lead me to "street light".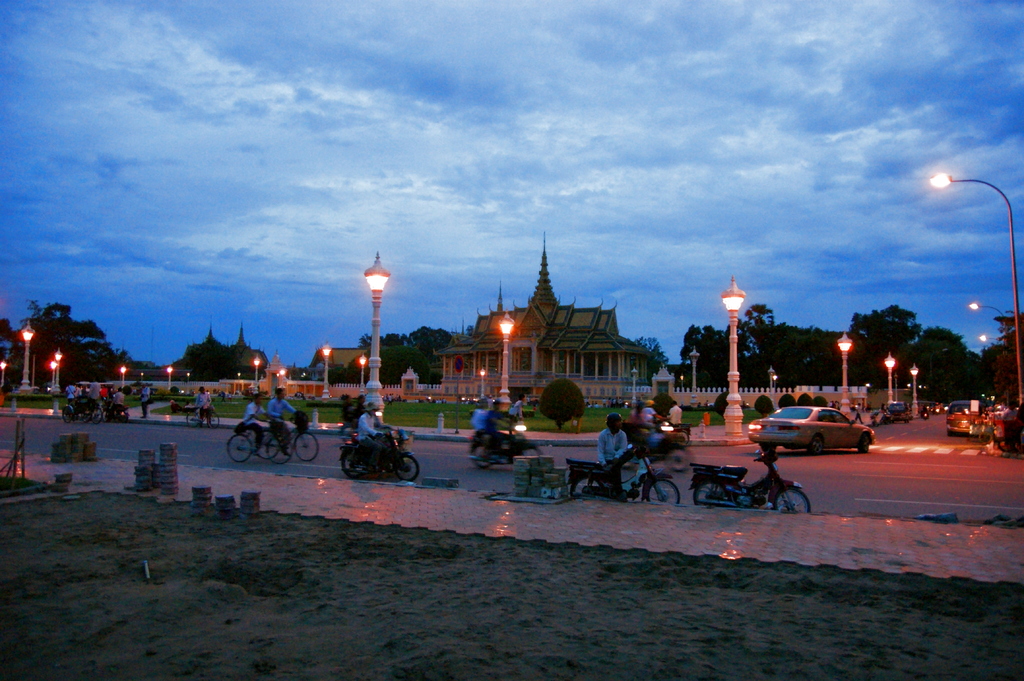
Lead to detection(963, 298, 1007, 322).
